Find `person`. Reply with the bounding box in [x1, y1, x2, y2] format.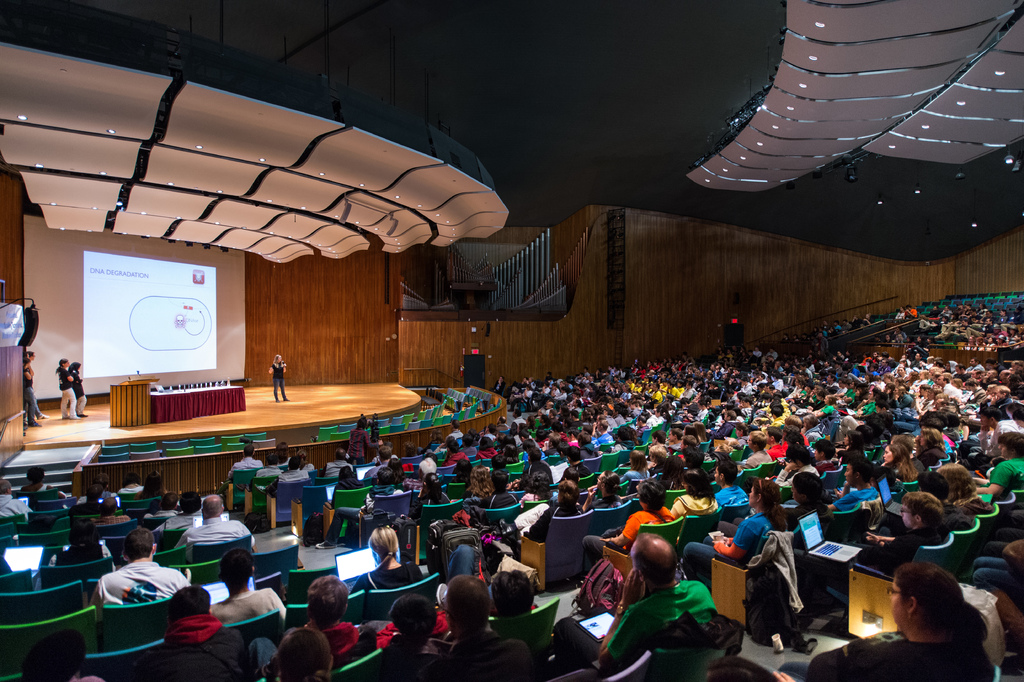
[588, 522, 719, 681].
